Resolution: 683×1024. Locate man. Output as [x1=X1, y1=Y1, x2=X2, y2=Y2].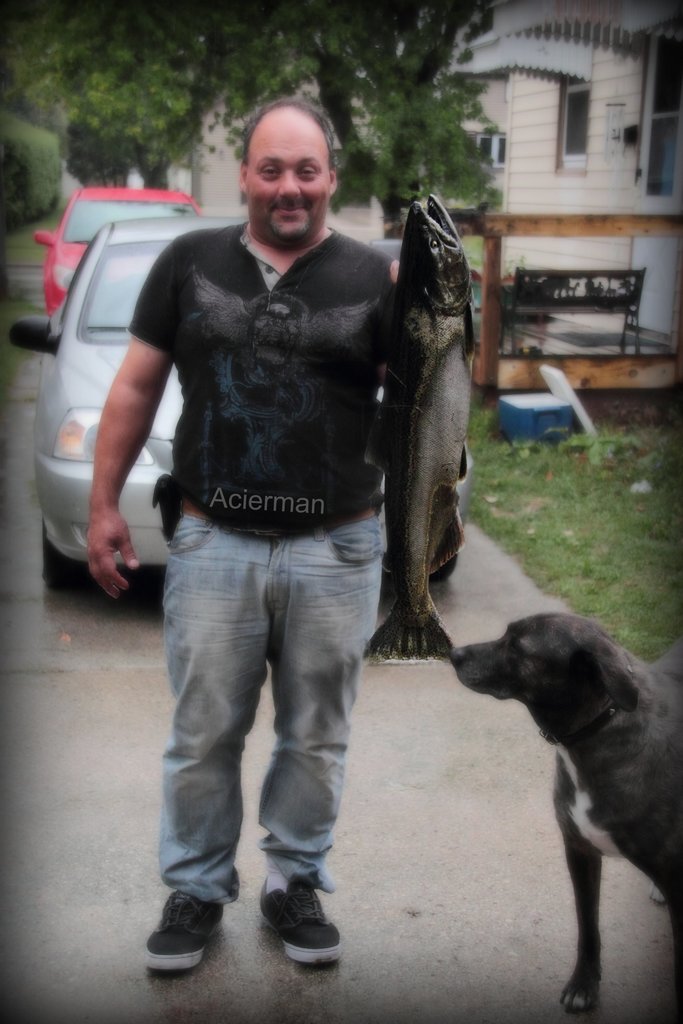
[x1=112, y1=81, x2=462, y2=923].
